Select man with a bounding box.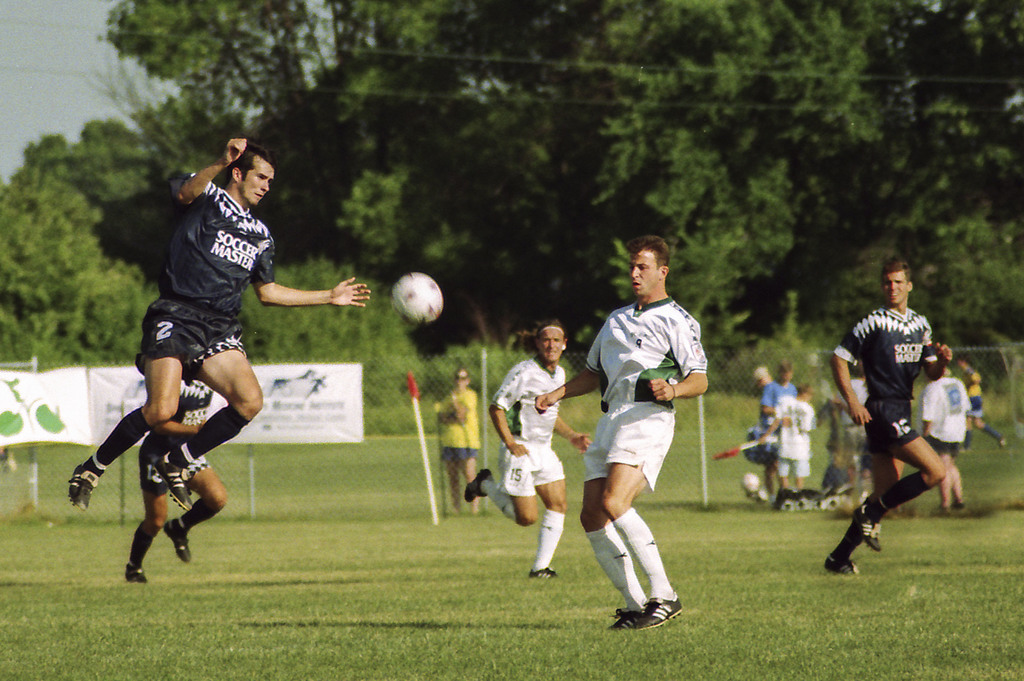
pyautogui.locateOnScreen(461, 322, 591, 575).
